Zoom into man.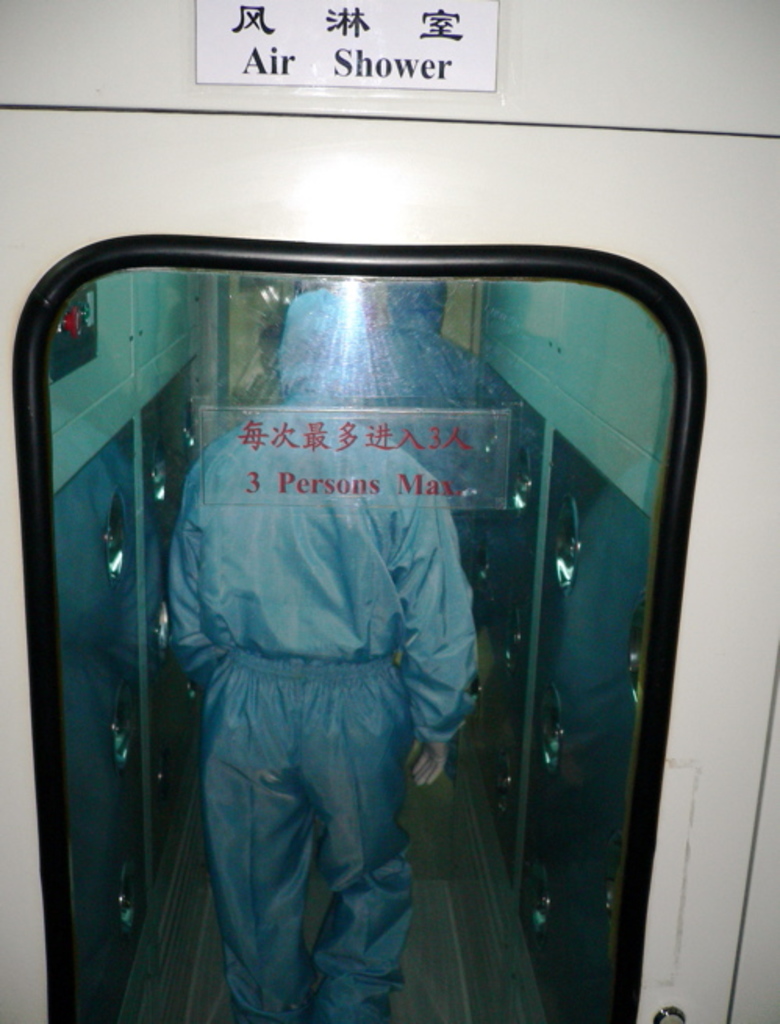
Zoom target: 170 285 485 1022.
